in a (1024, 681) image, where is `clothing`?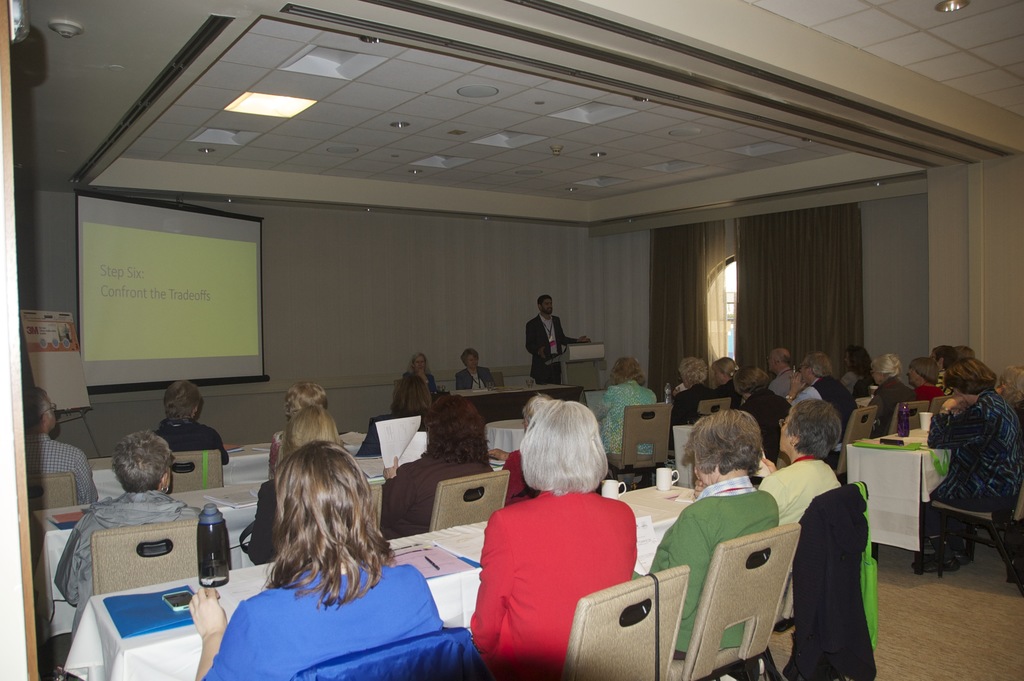
x1=657 y1=480 x2=776 y2=650.
